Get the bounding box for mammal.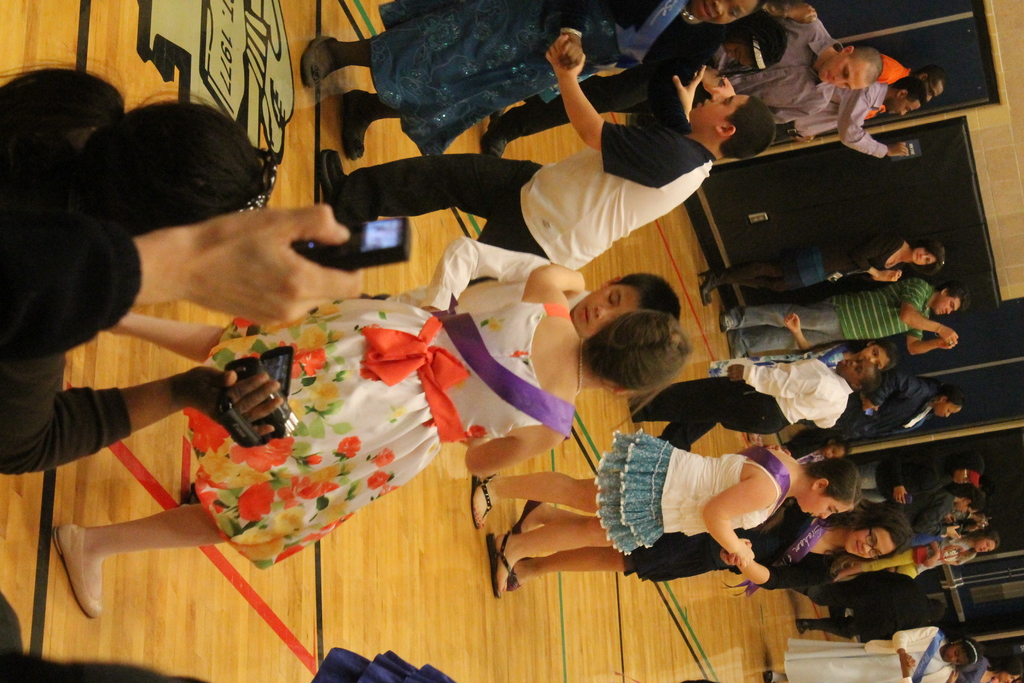
box=[697, 231, 943, 308].
